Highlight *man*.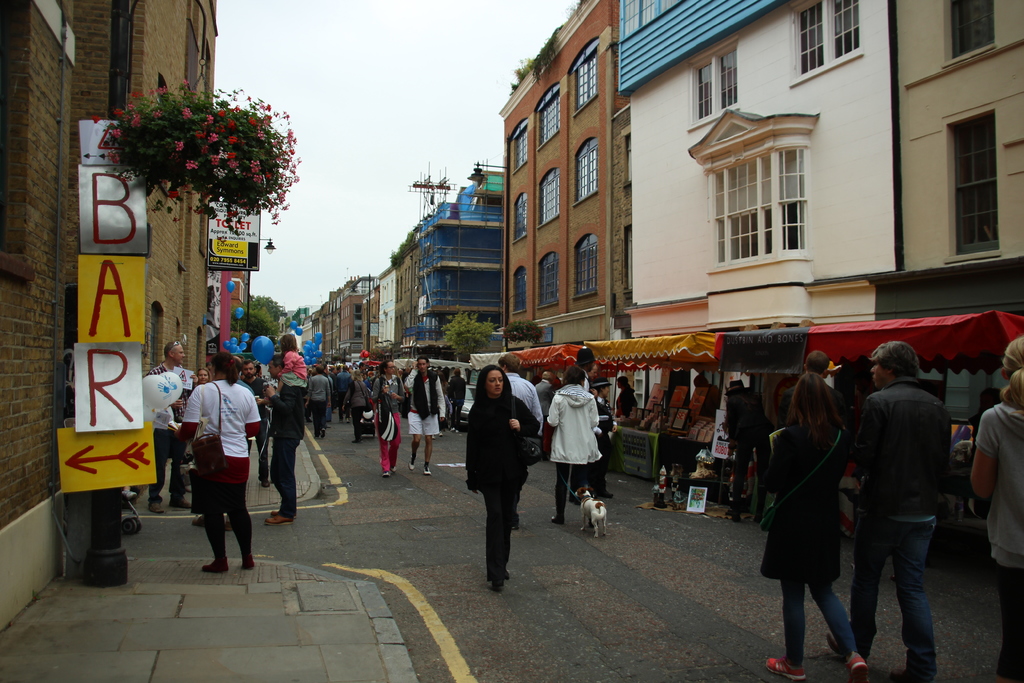
Highlighted region: 779:350:845:419.
